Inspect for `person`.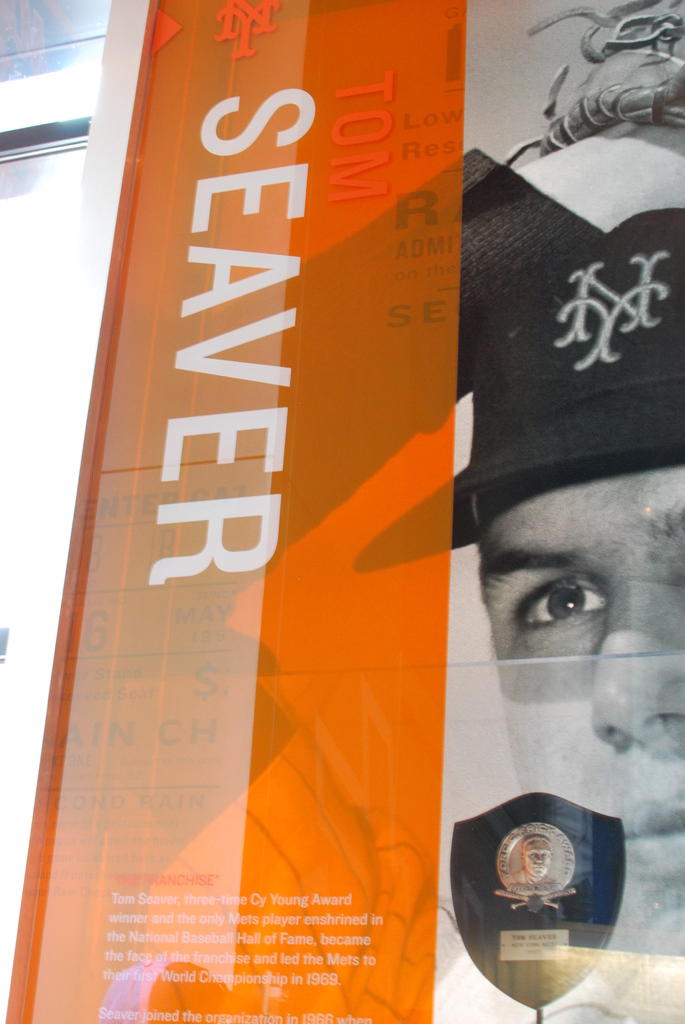
Inspection: rect(354, 129, 684, 1023).
